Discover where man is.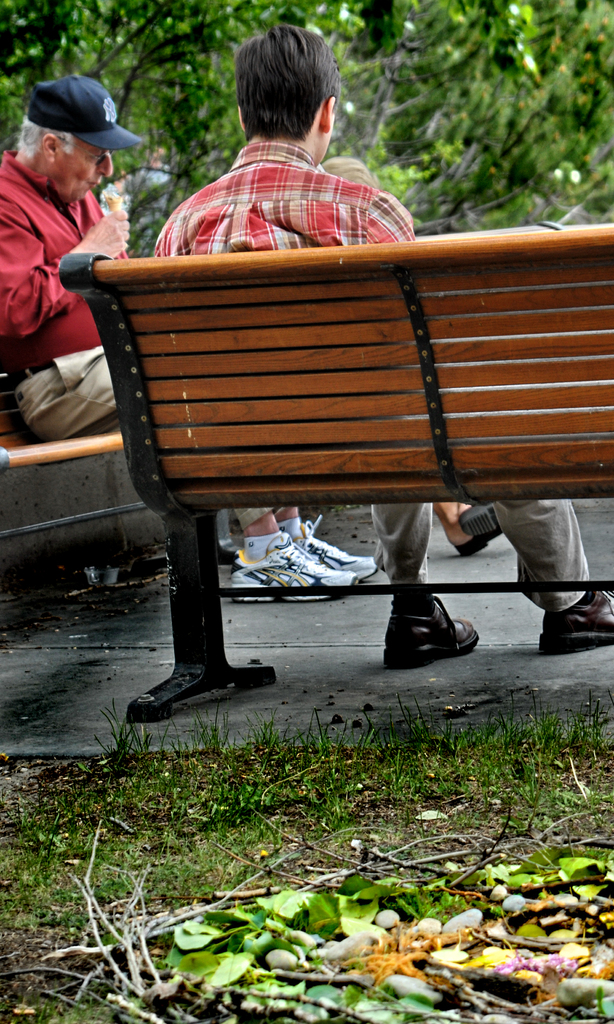
Discovered at box=[0, 73, 379, 607].
